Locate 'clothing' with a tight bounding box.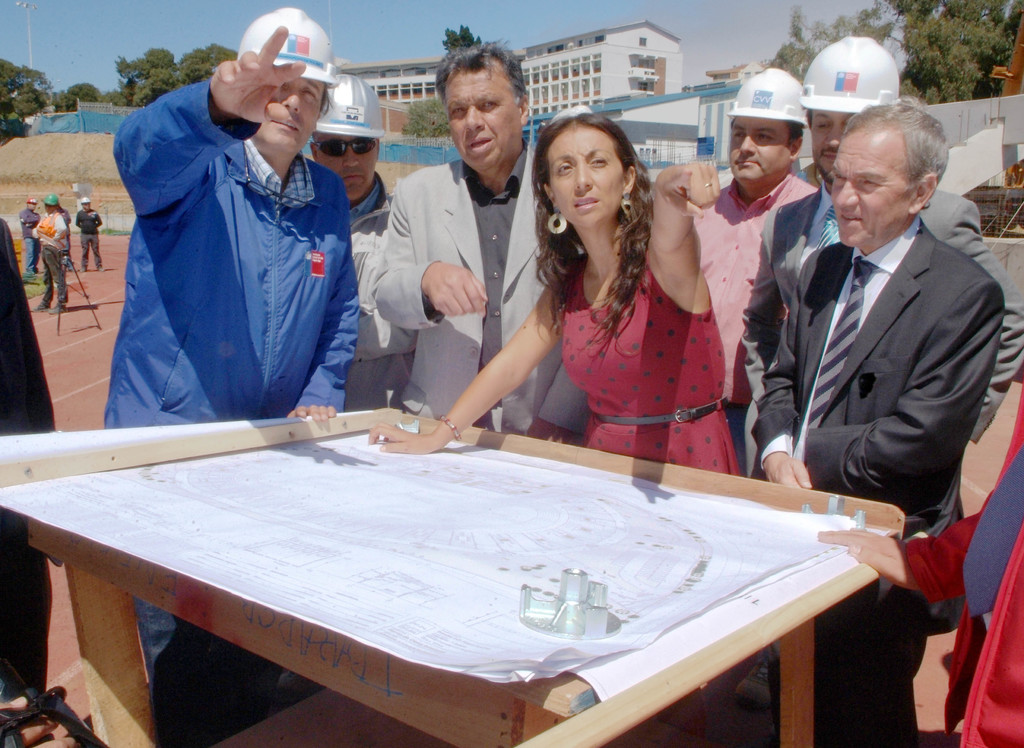
19, 210, 45, 266.
